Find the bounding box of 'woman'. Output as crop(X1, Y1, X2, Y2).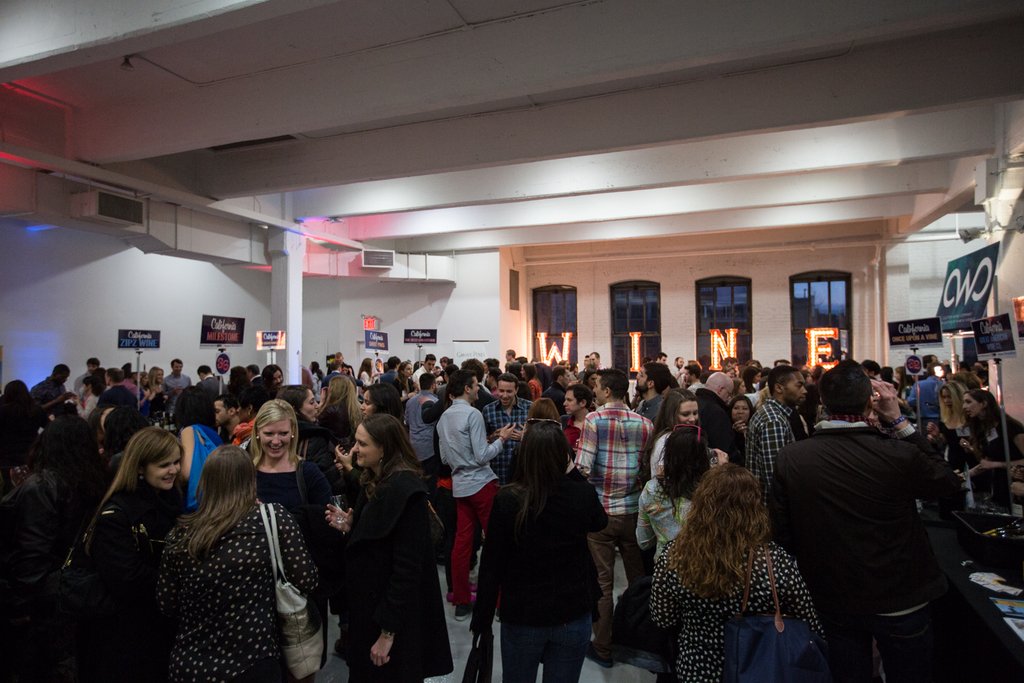
crop(649, 465, 822, 682).
